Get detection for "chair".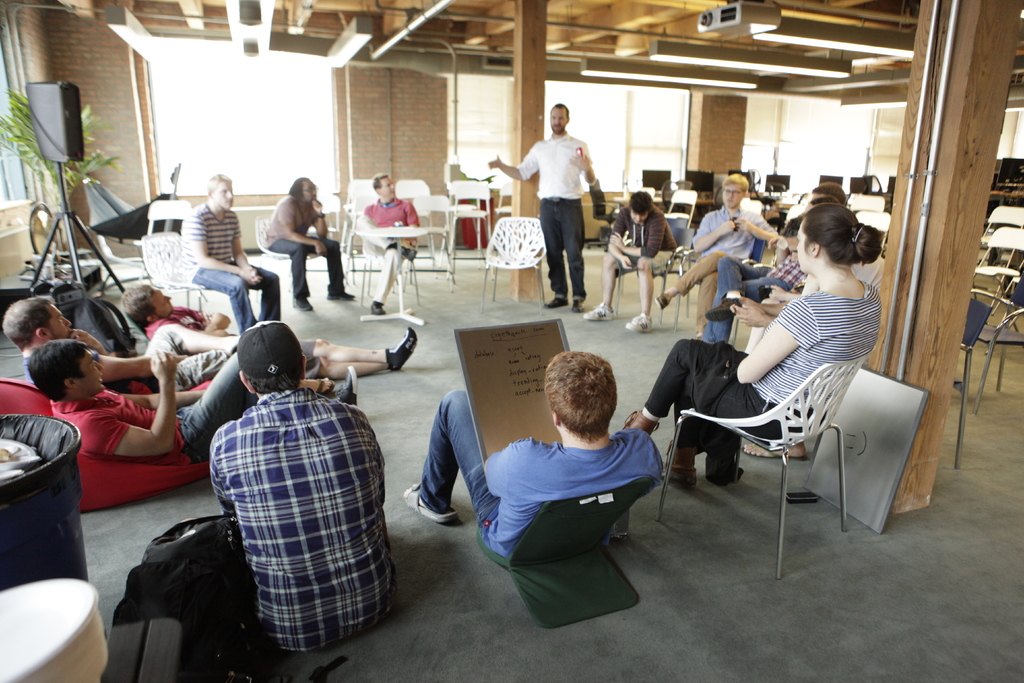
Detection: [668, 188, 695, 231].
